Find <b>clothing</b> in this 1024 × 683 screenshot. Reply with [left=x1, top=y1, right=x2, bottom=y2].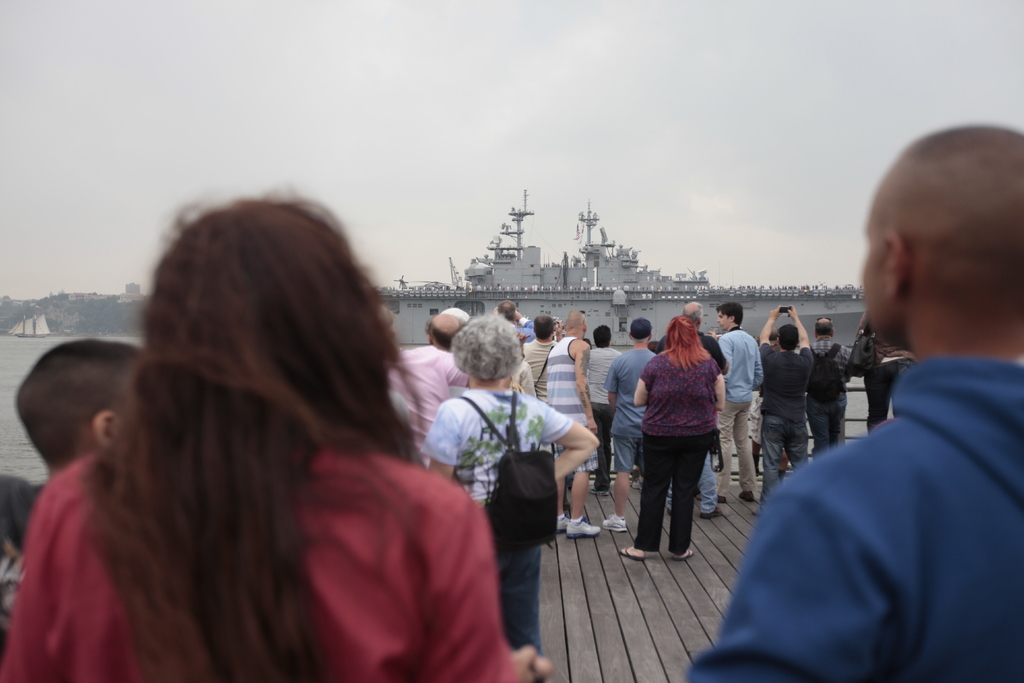
[left=811, top=338, right=844, bottom=450].
